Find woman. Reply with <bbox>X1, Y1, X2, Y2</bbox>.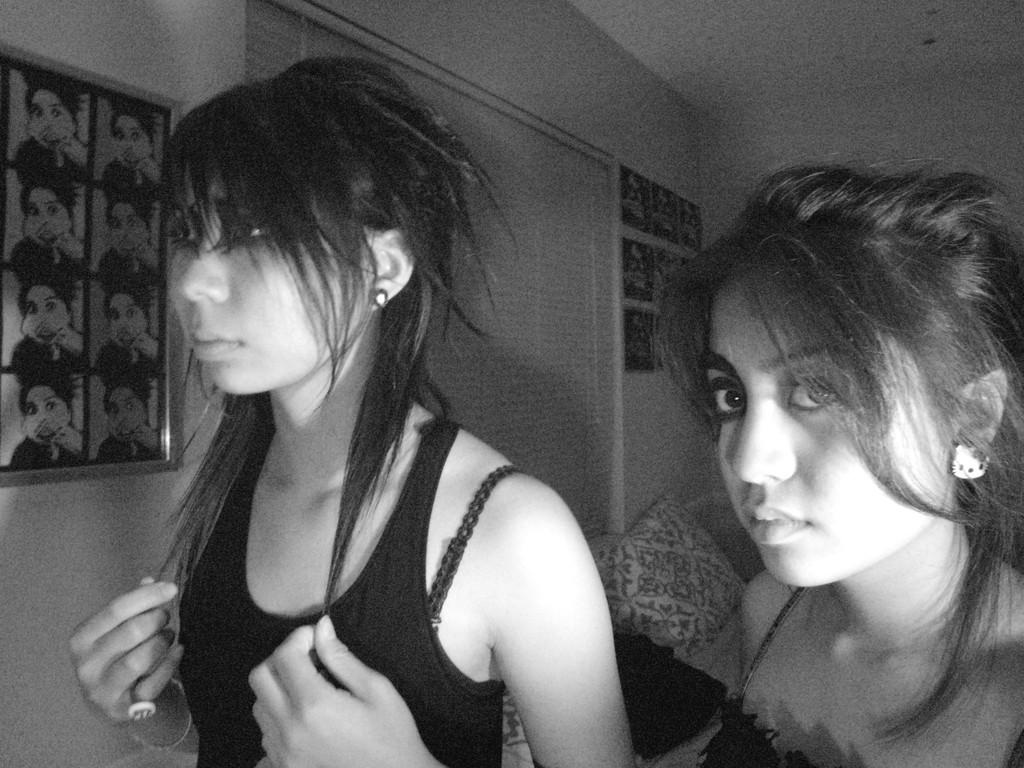
<bbox>10, 267, 87, 371</bbox>.
